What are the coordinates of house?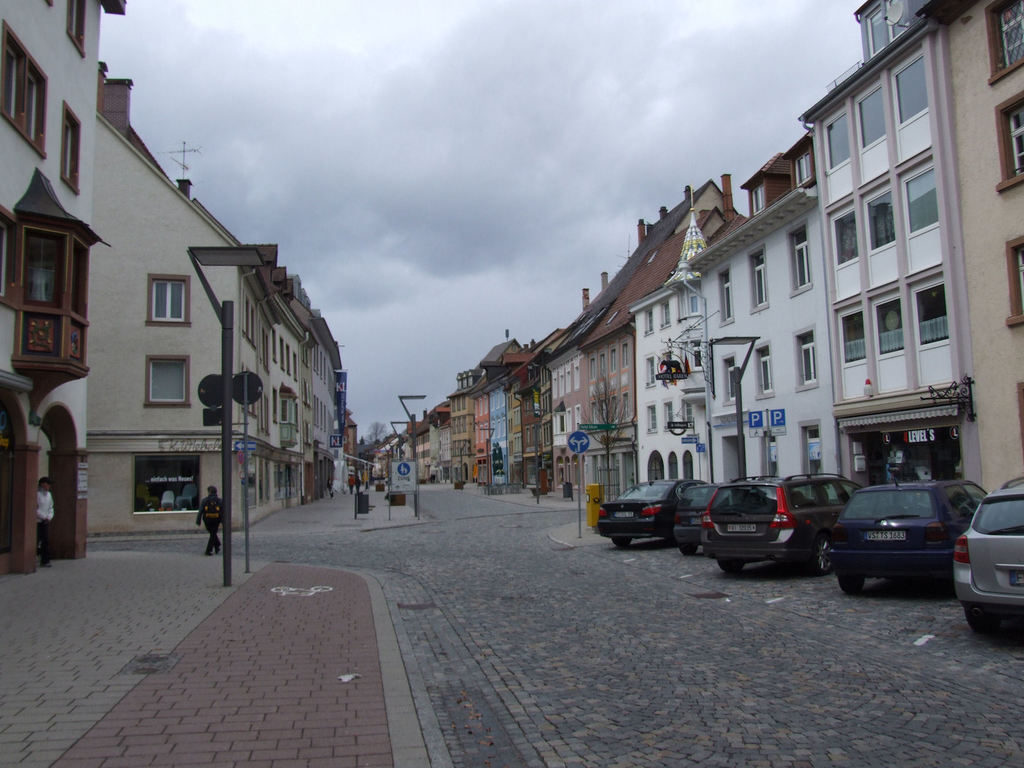
[left=0, top=0, right=132, bottom=577].
